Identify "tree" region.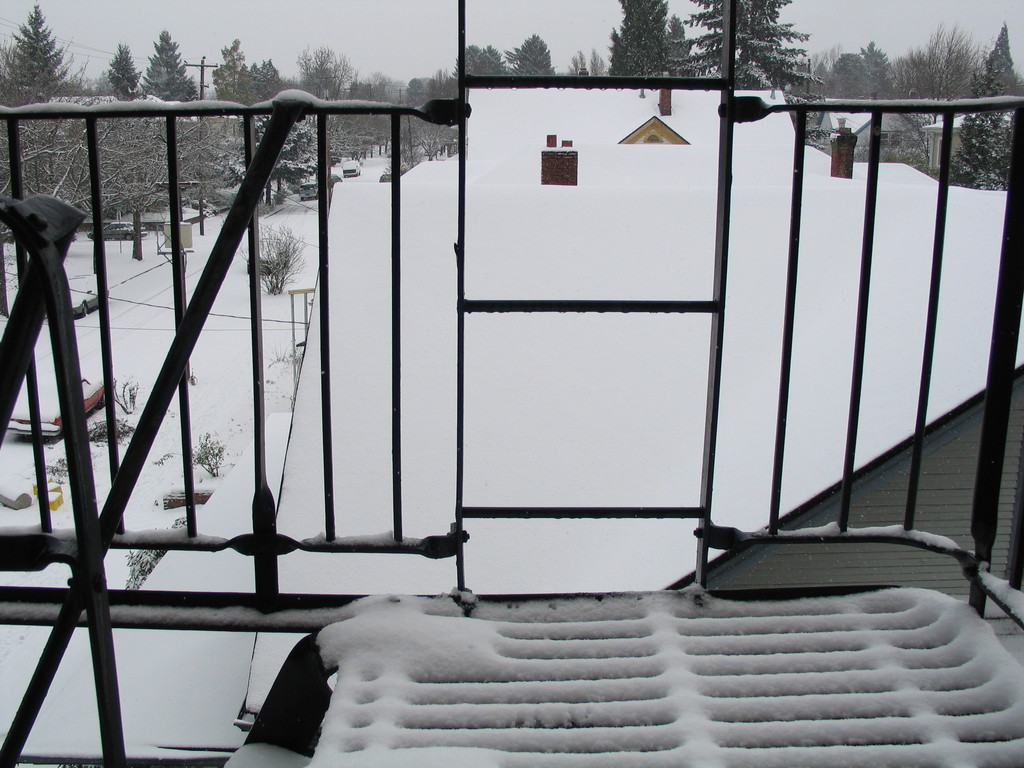
Region: bbox=(297, 44, 350, 106).
